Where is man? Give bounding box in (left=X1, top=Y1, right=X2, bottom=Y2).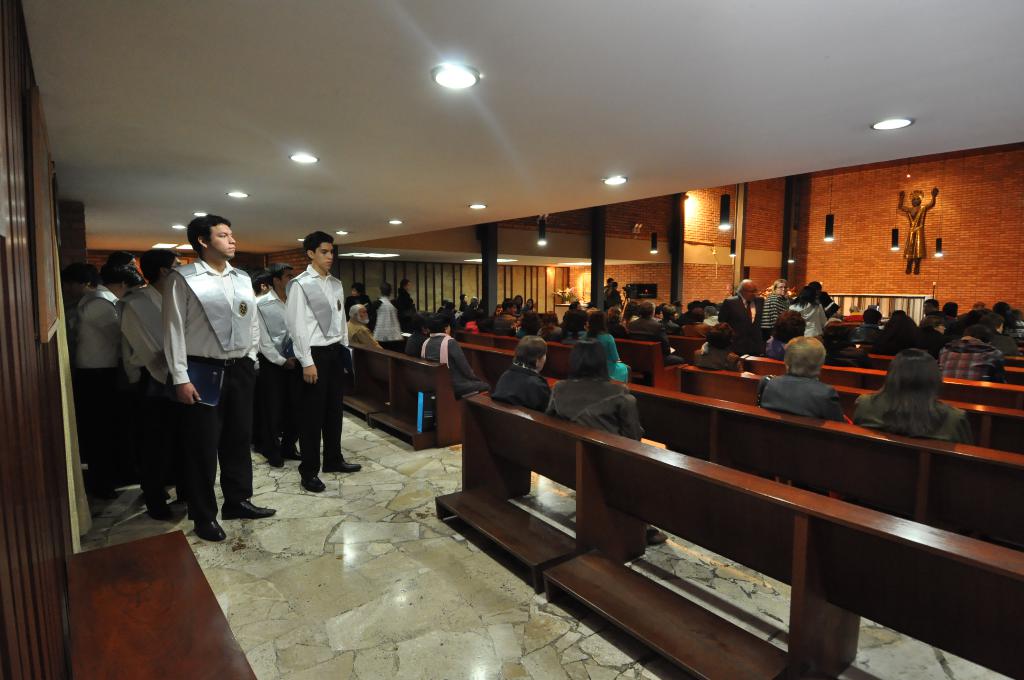
(left=655, top=302, right=678, bottom=332).
